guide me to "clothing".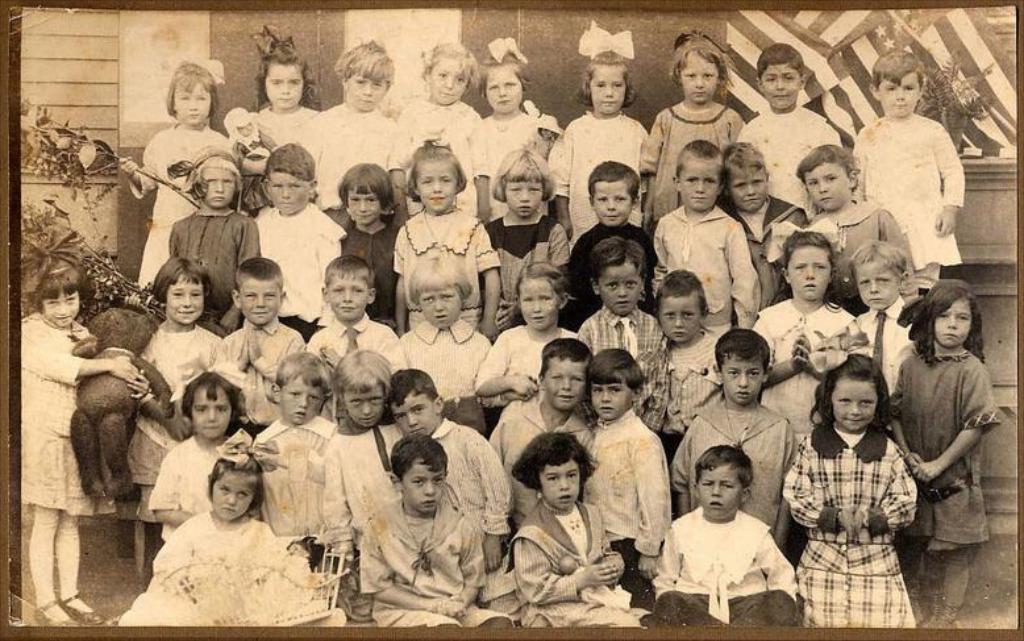
Guidance: 253, 99, 317, 150.
